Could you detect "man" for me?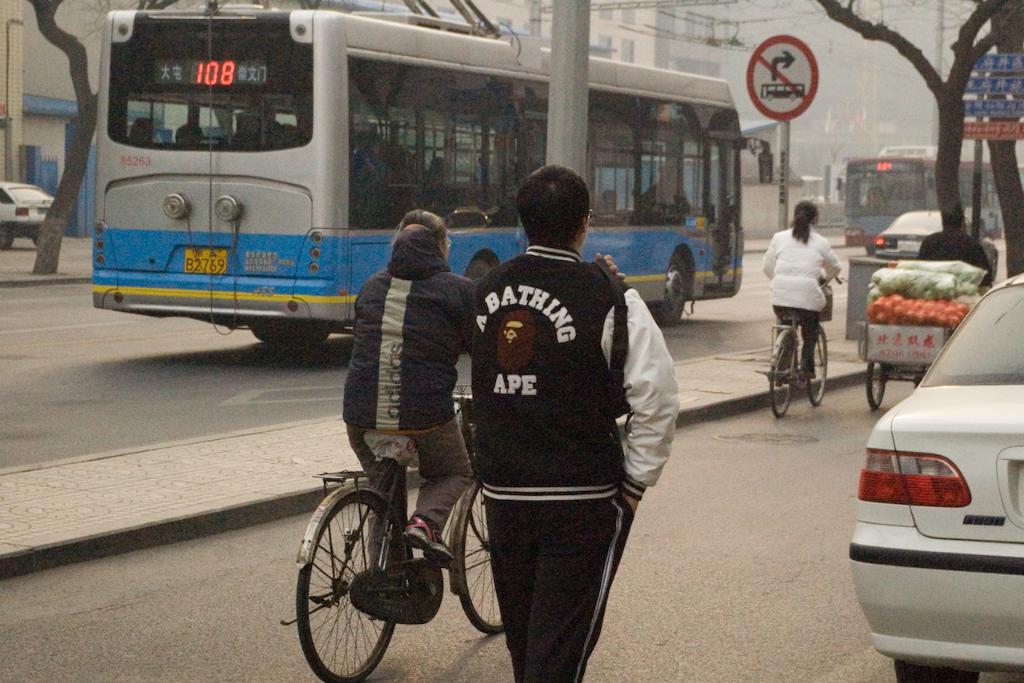
Detection result: (922,212,990,289).
